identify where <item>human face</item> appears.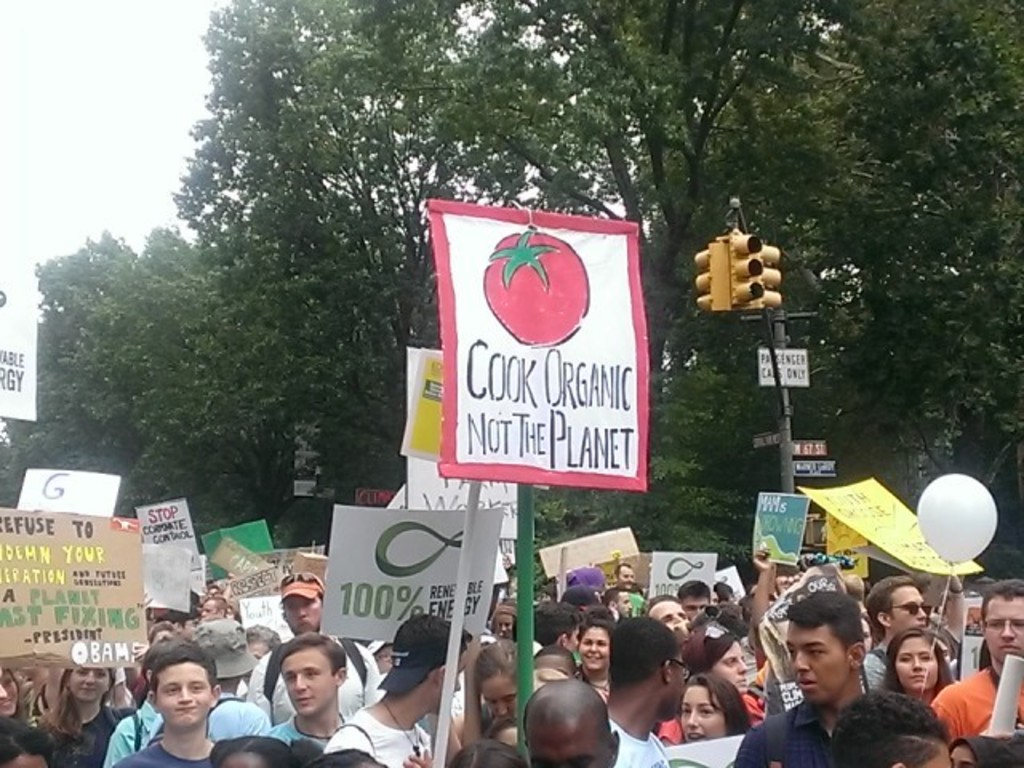
Appears at Rect(285, 592, 325, 635).
